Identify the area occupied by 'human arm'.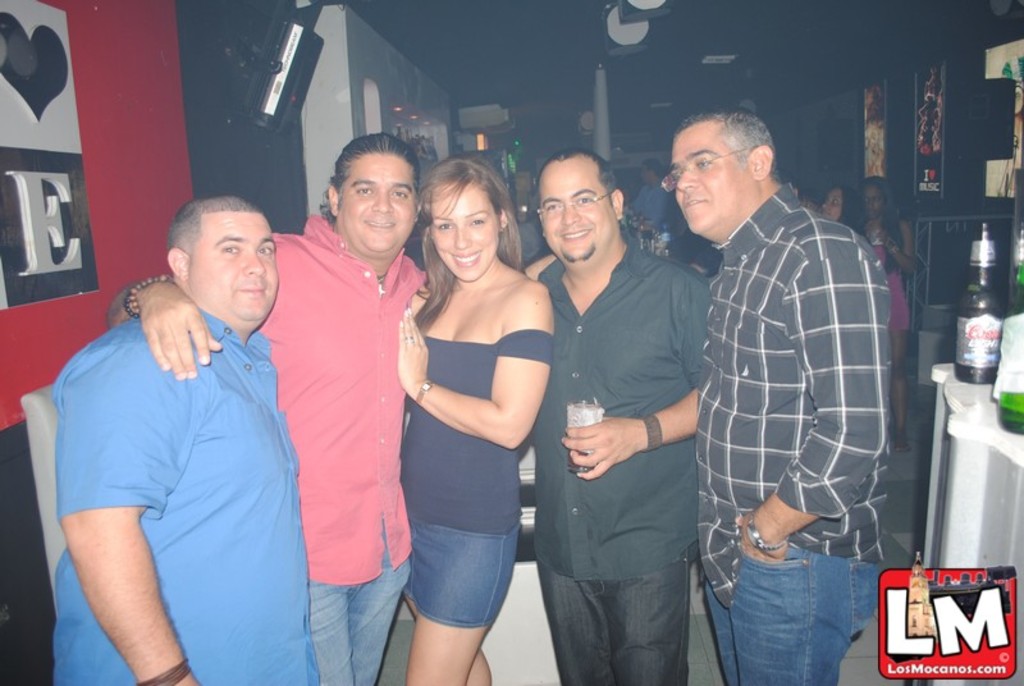
Area: (left=105, top=274, right=224, bottom=380).
